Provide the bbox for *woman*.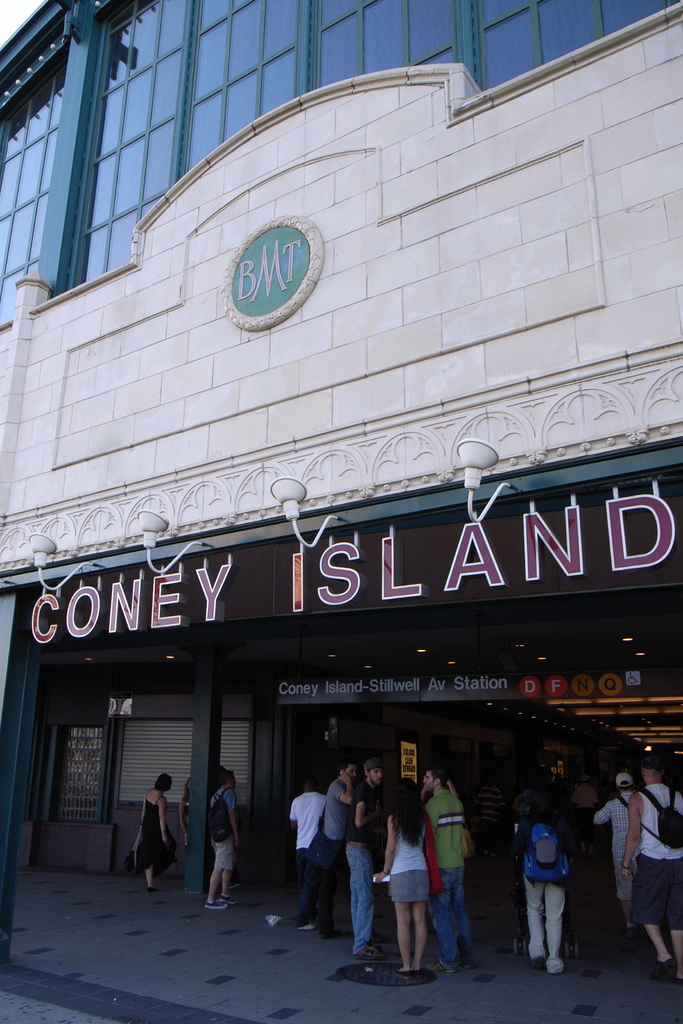
bbox(134, 770, 172, 896).
